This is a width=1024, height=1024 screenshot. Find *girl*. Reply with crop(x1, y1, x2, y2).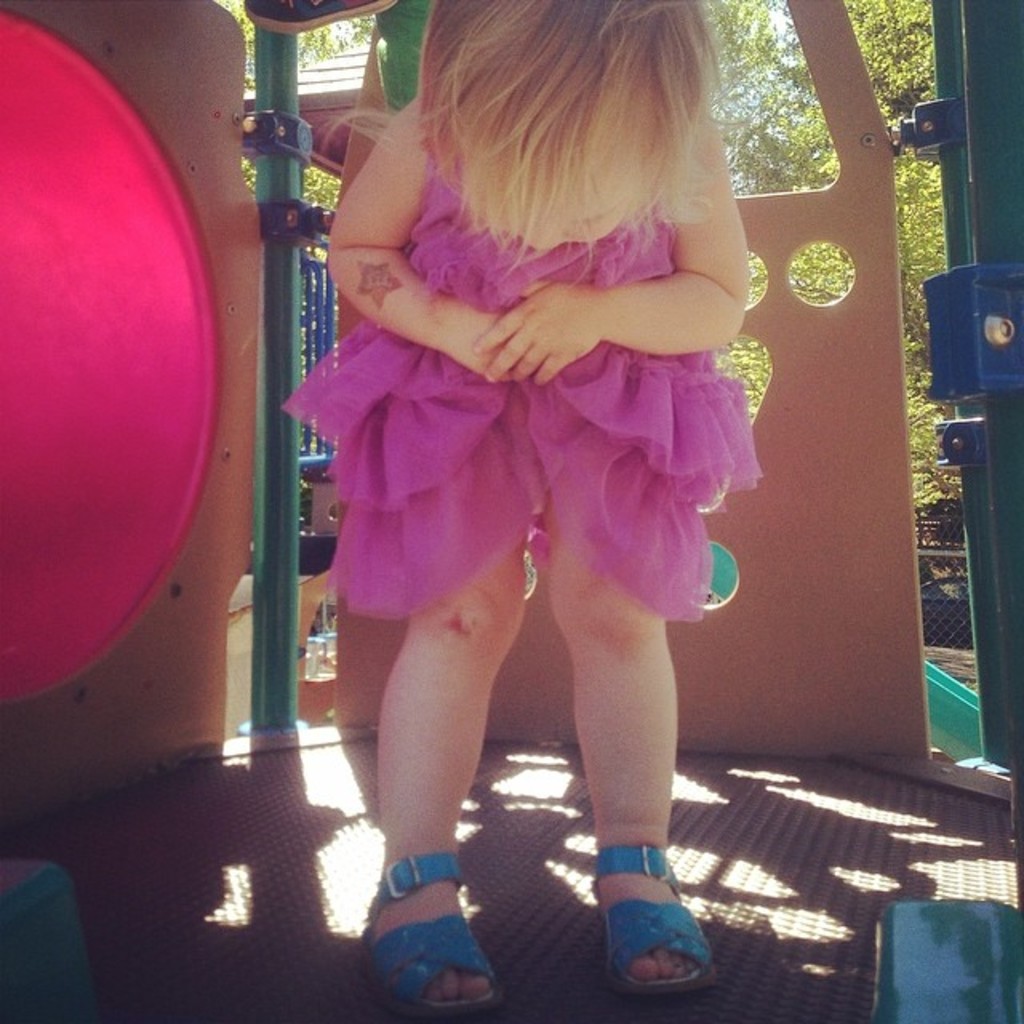
crop(314, 0, 747, 1022).
